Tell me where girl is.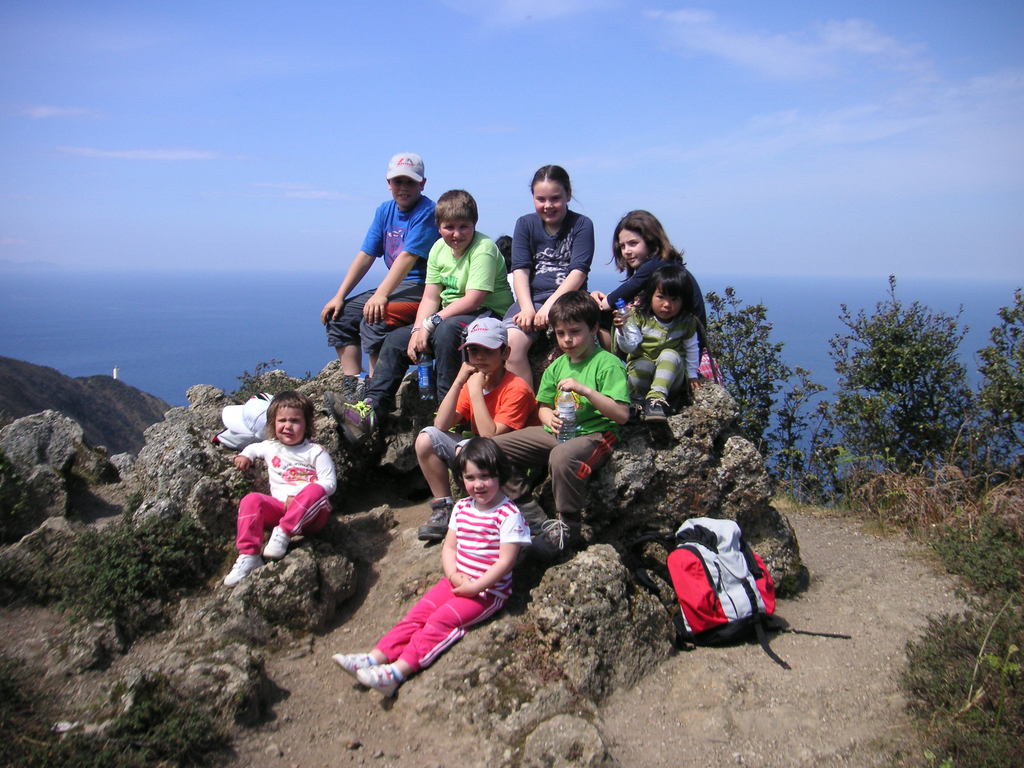
girl is at detection(612, 264, 698, 431).
